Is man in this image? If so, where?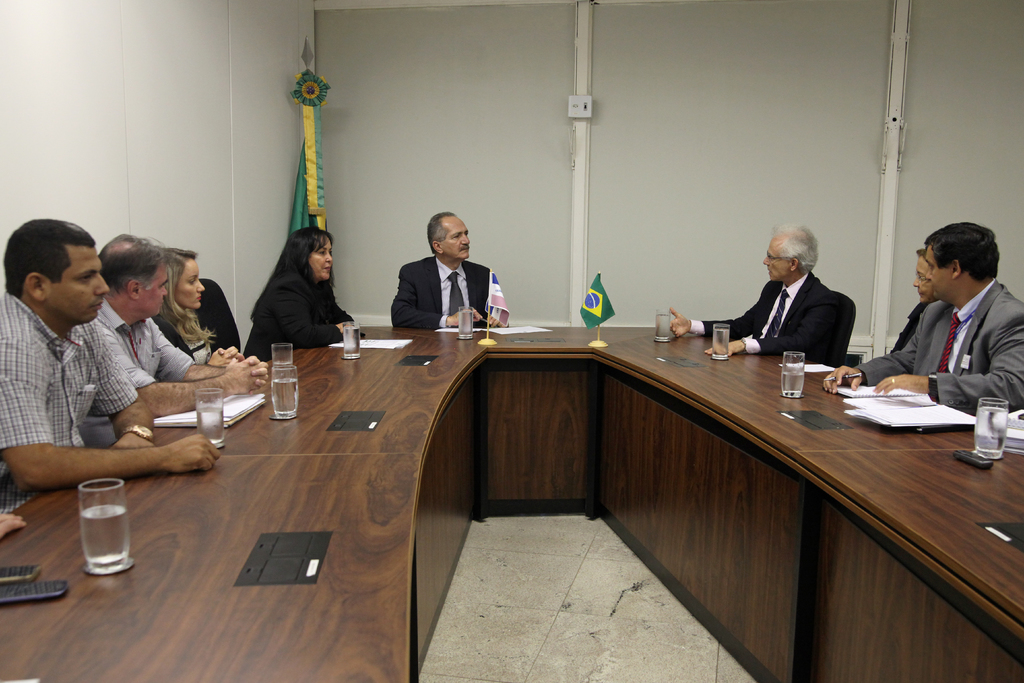
Yes, at <region>822, 224, 1023, 420</region>.
